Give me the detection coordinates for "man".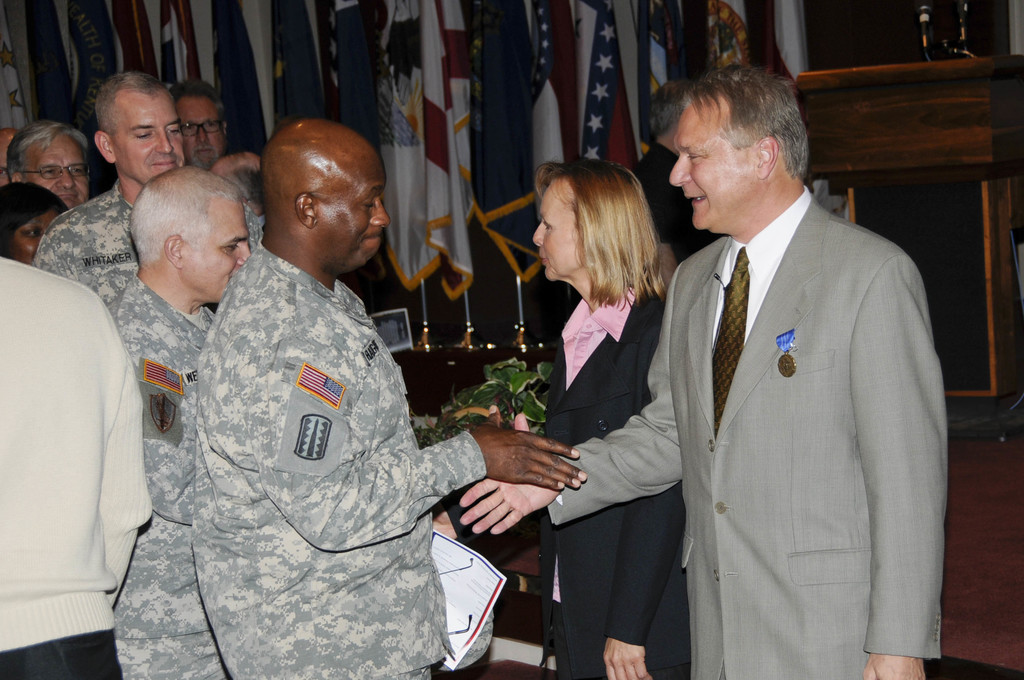
[x1=102, y1=168, x2=264, y2=679].
